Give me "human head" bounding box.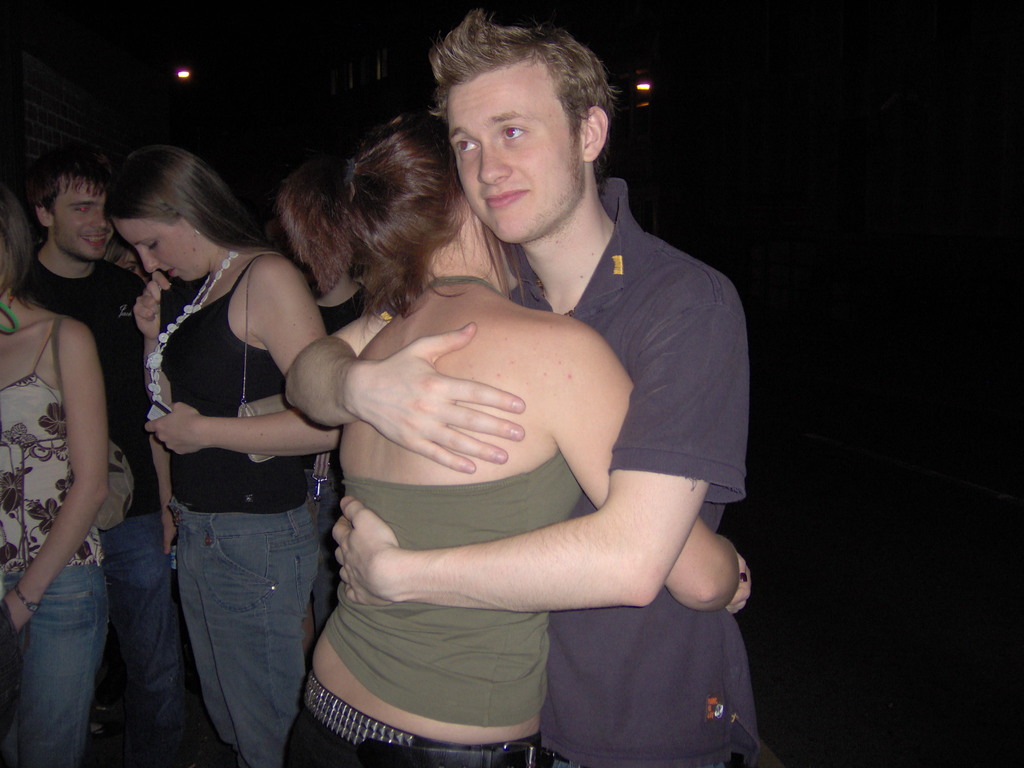
26/135/118/262.
